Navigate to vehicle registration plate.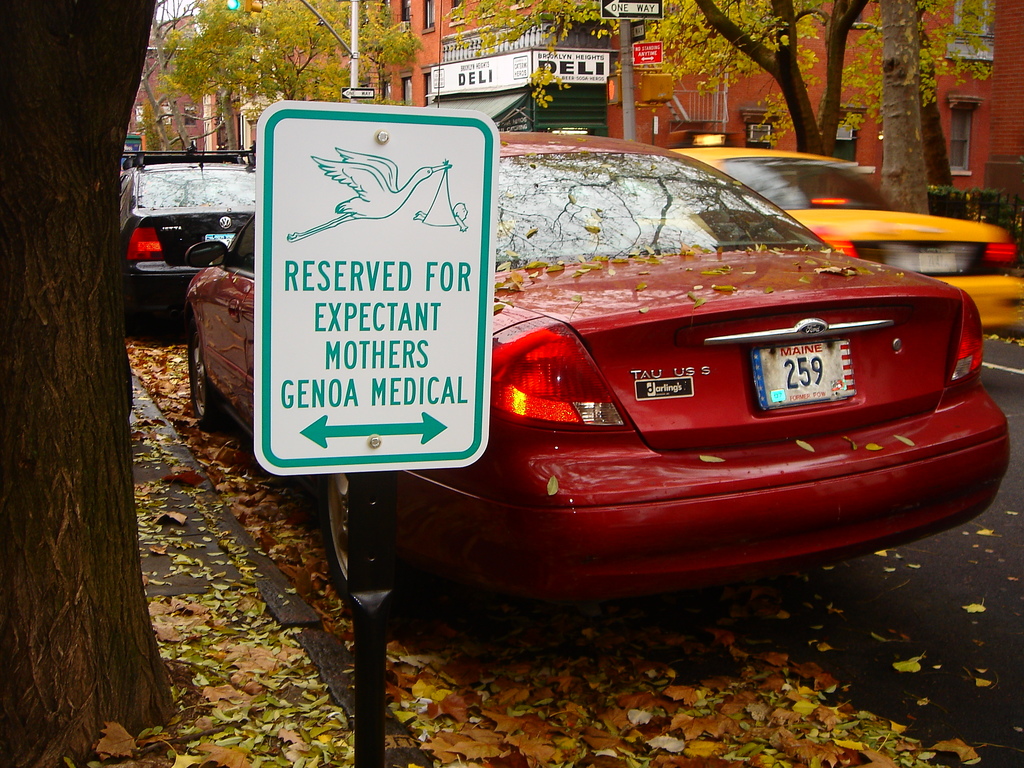
Navigation target: select_region(758, 337, 872, 408).
